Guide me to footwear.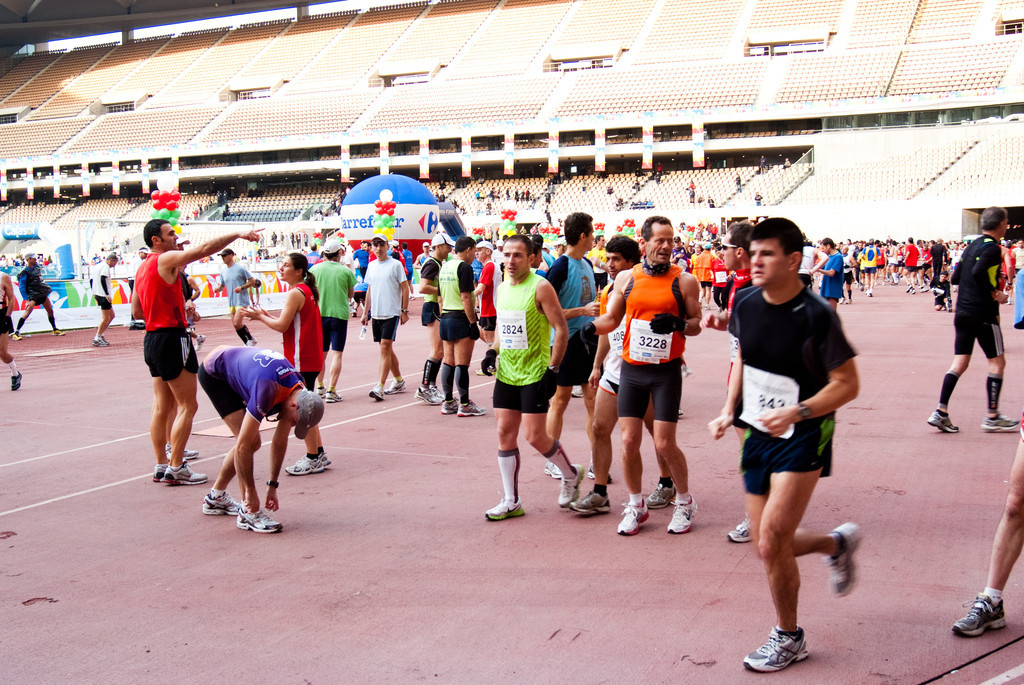
Guidance: {"x1": 570, "y1": 488, "x2": 610, "y2": 512}.
